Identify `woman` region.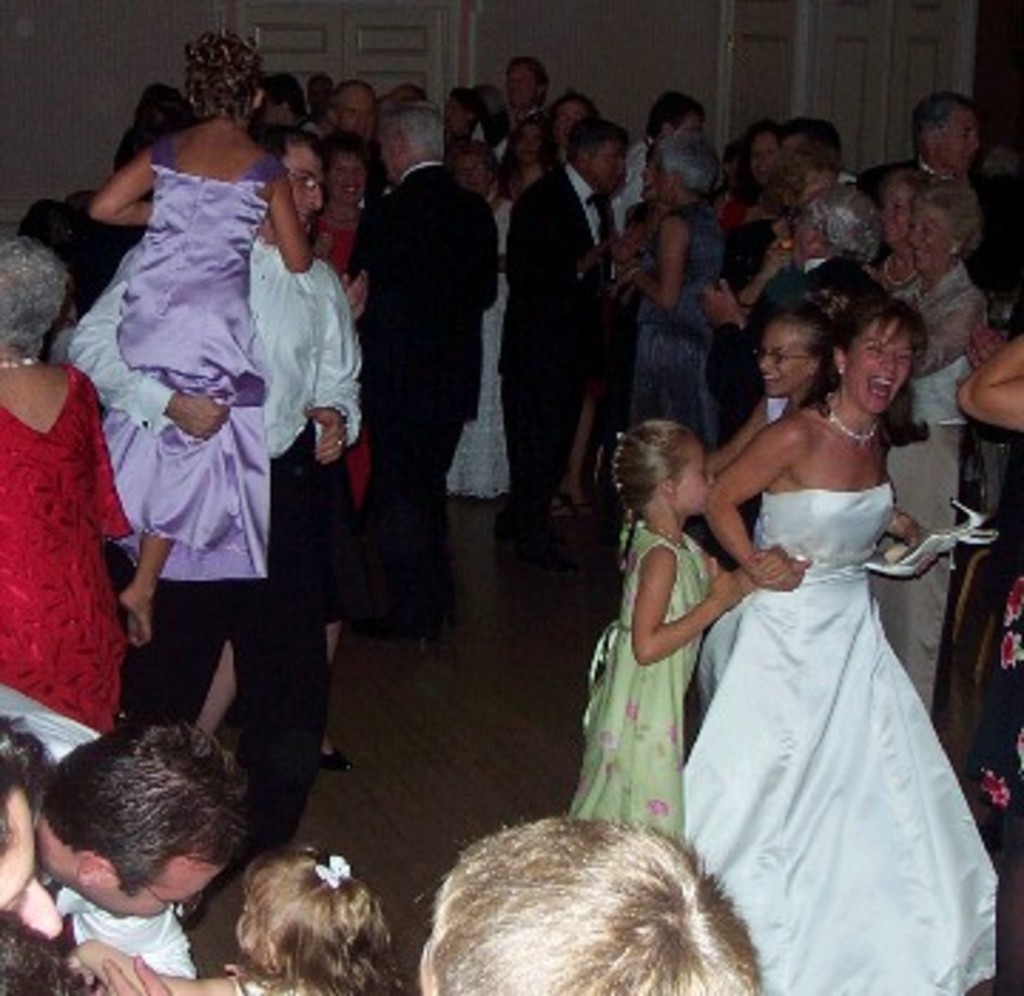
Region: x1=700 y1=290 x2=1004 y2=993.
